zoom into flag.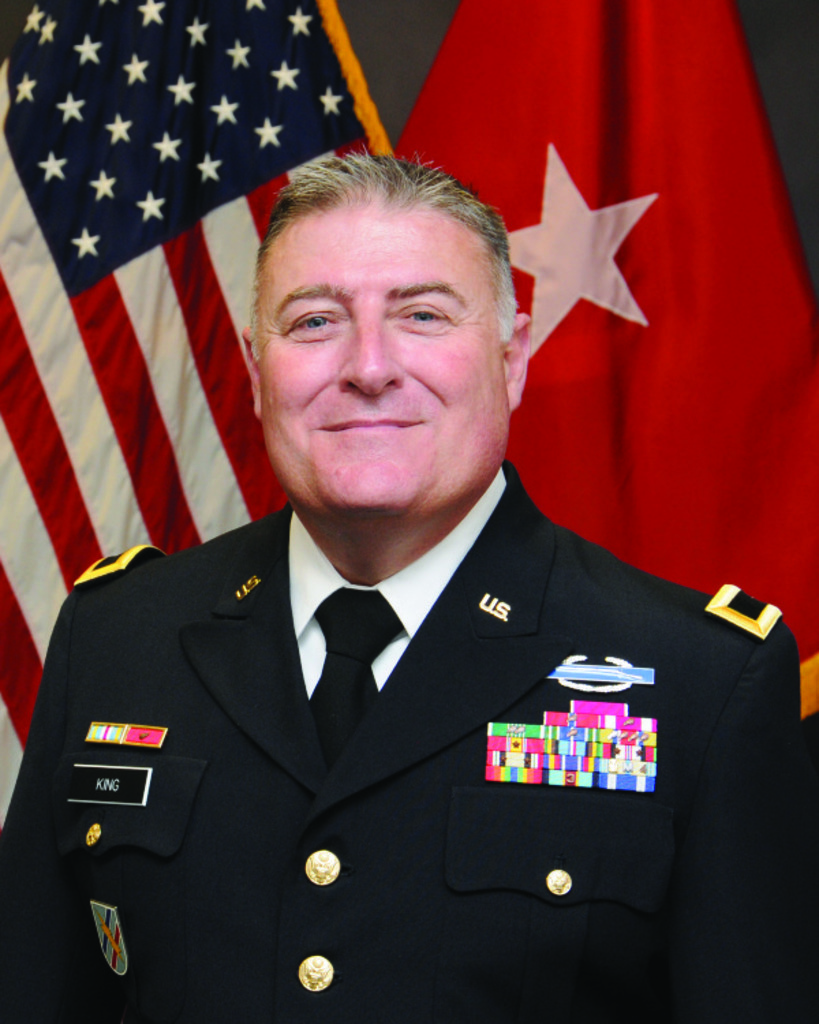
Zoom target: select_region(392, 0, 818, 814).
